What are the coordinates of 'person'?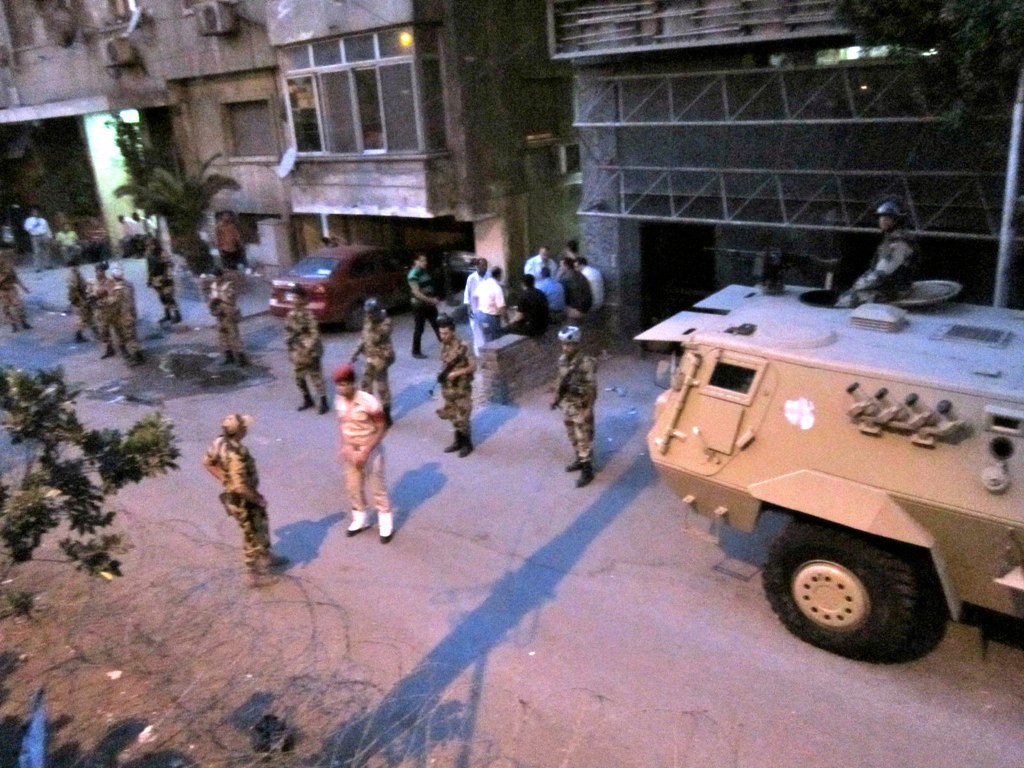
rect(323, 333, 398, 555).
